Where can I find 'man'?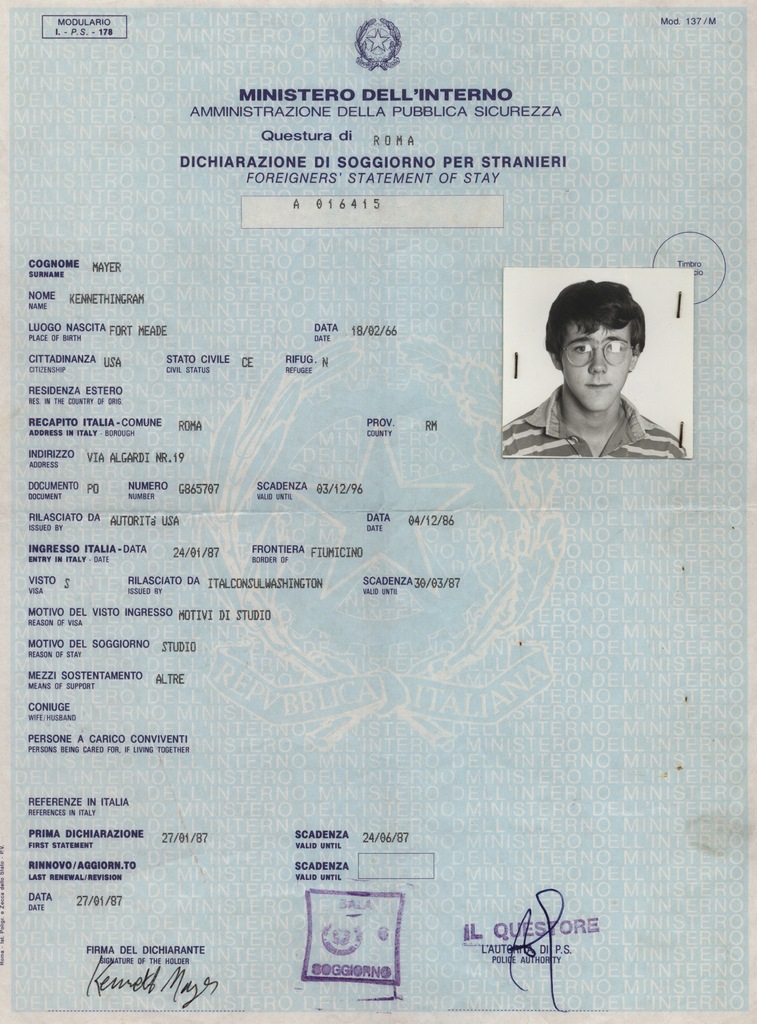
You can find it at {"x1": 465, "y1": 290, "x2": 687, "y2": 449}.
